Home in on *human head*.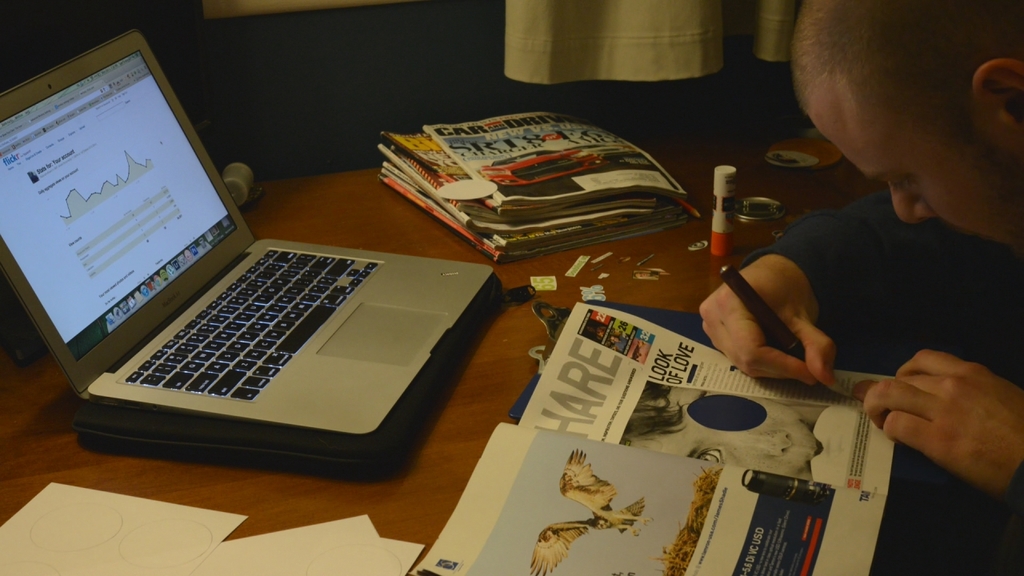
Homed in at (left=782, top=10, right=1020, bottom=215).
